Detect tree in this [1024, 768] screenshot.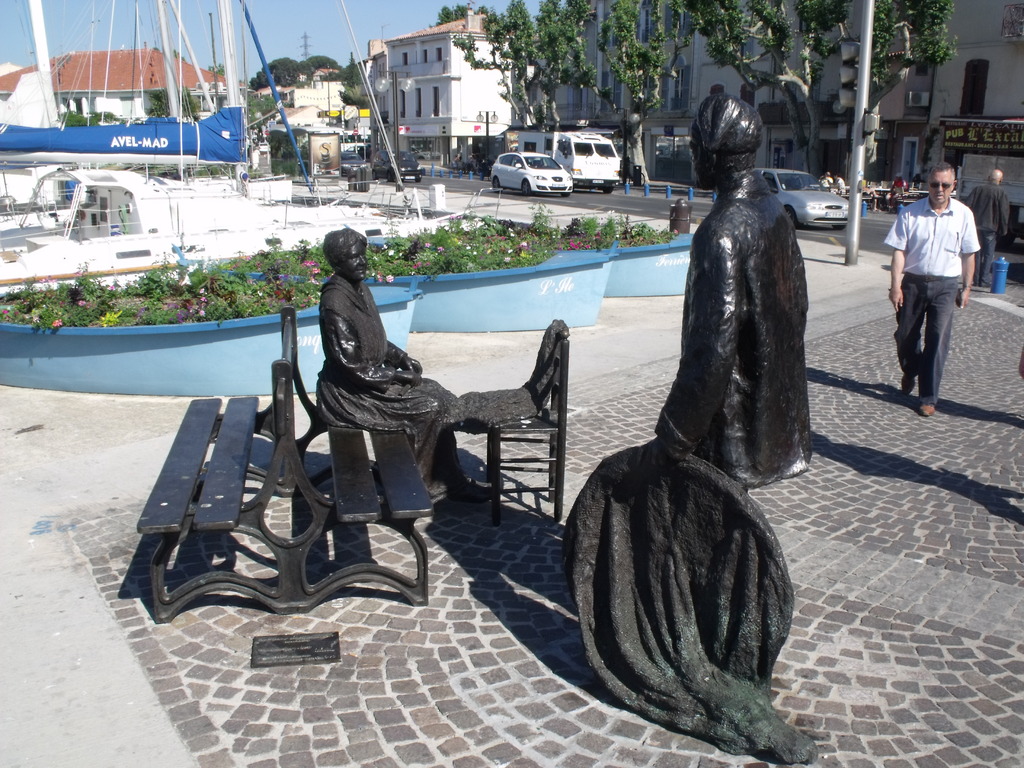
Detection: l=62, t=111, r=120, b=127.
